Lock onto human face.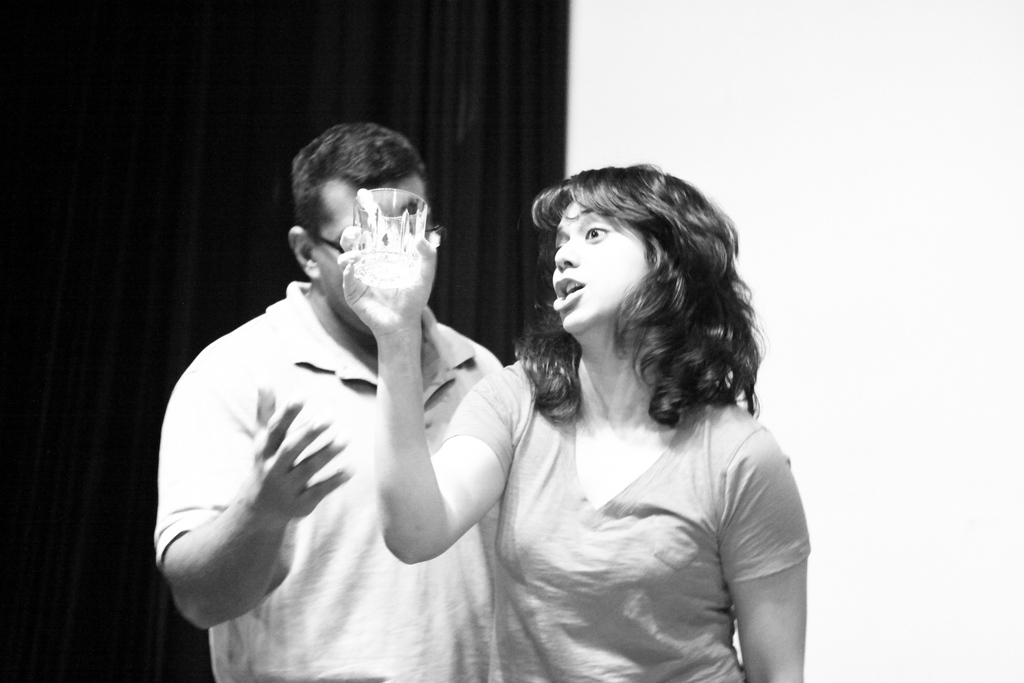
Locked: {"left": 555, "top": 198, "right": 645, "bottom": 333}.
